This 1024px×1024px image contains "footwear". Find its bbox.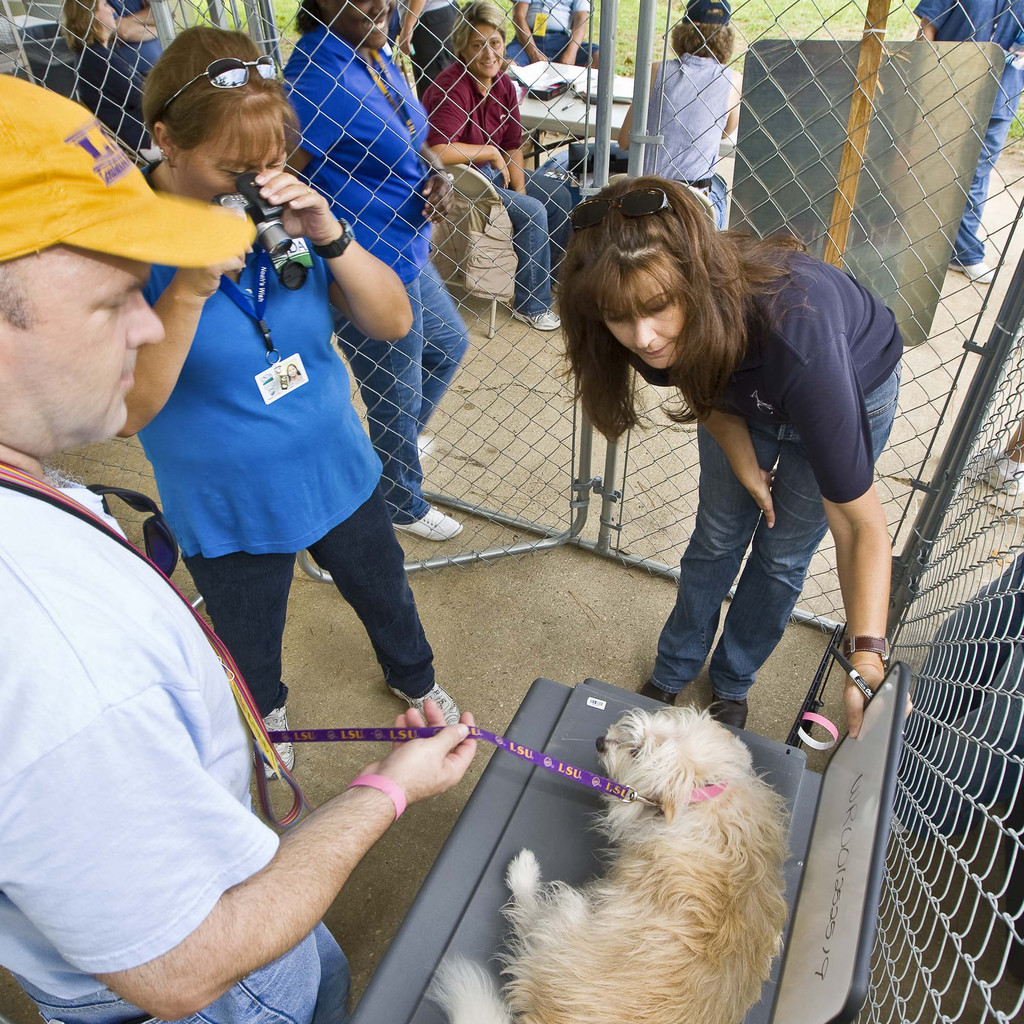
box=[252, 704, 298, 781].
